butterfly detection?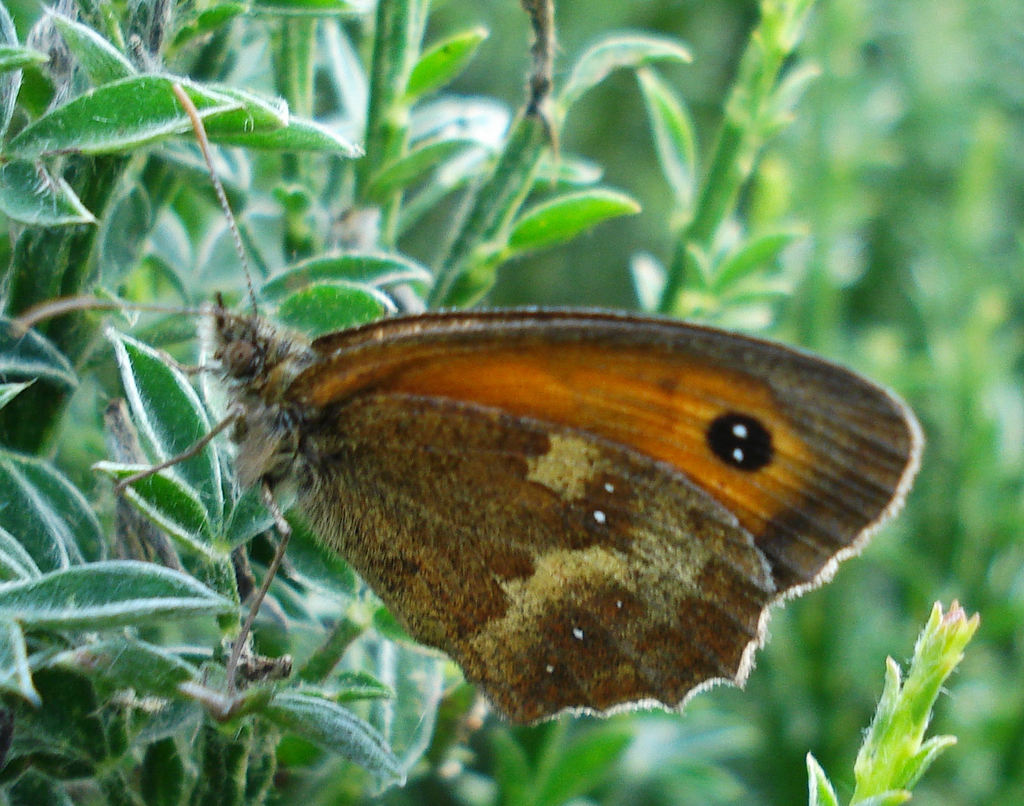
(6,82,925,727)
